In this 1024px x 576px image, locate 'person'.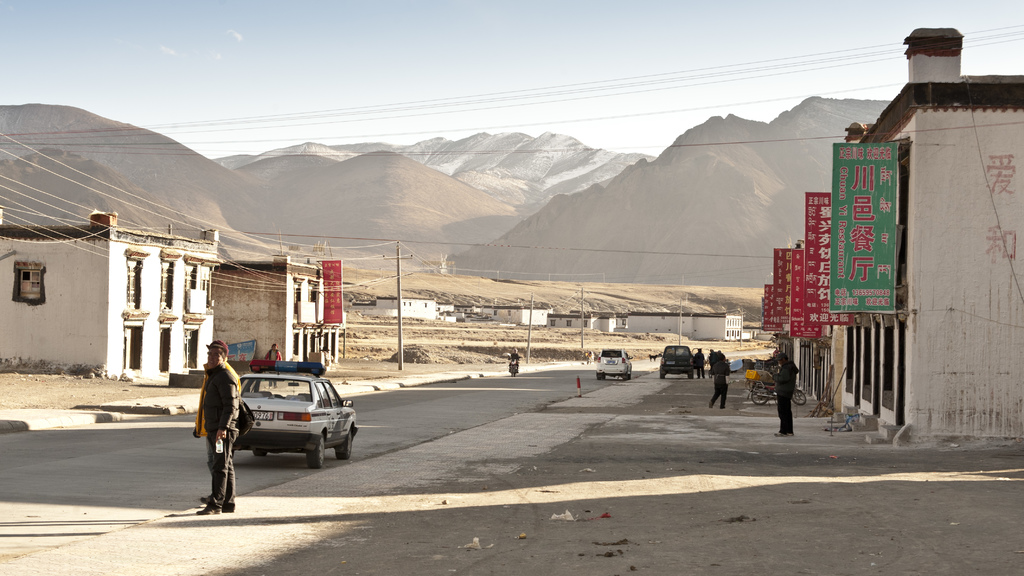
Bounding box: bbox=(189, 340, 242, 505).
